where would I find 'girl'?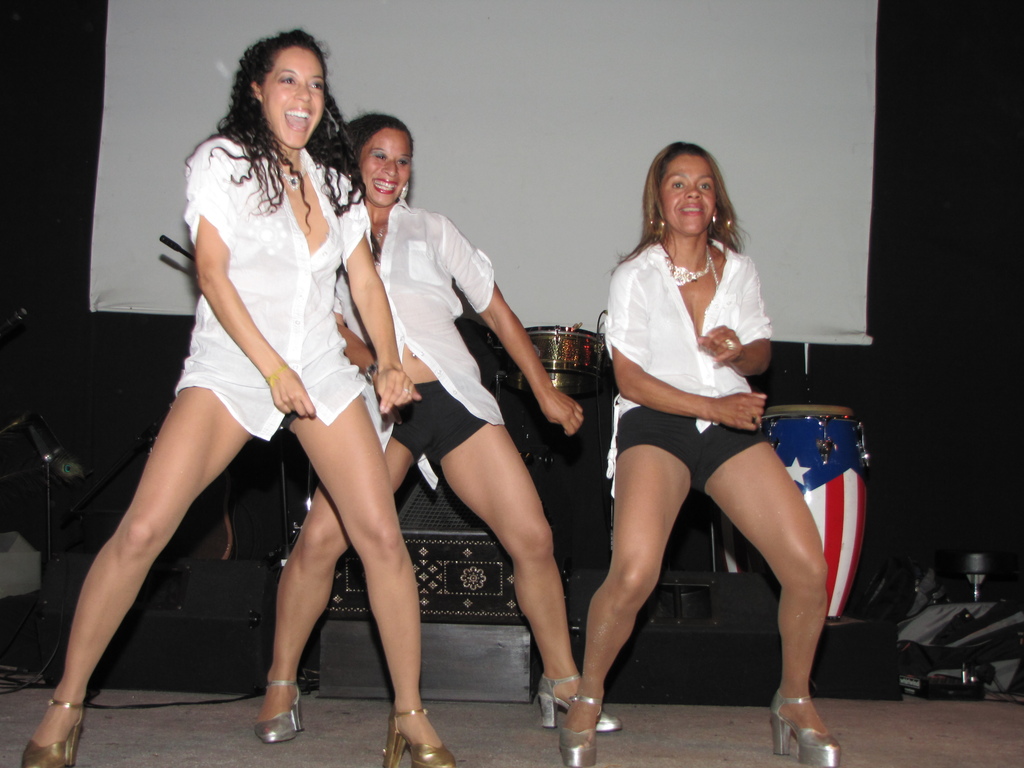
At left=557, top=142, right=838, bottom=767.
